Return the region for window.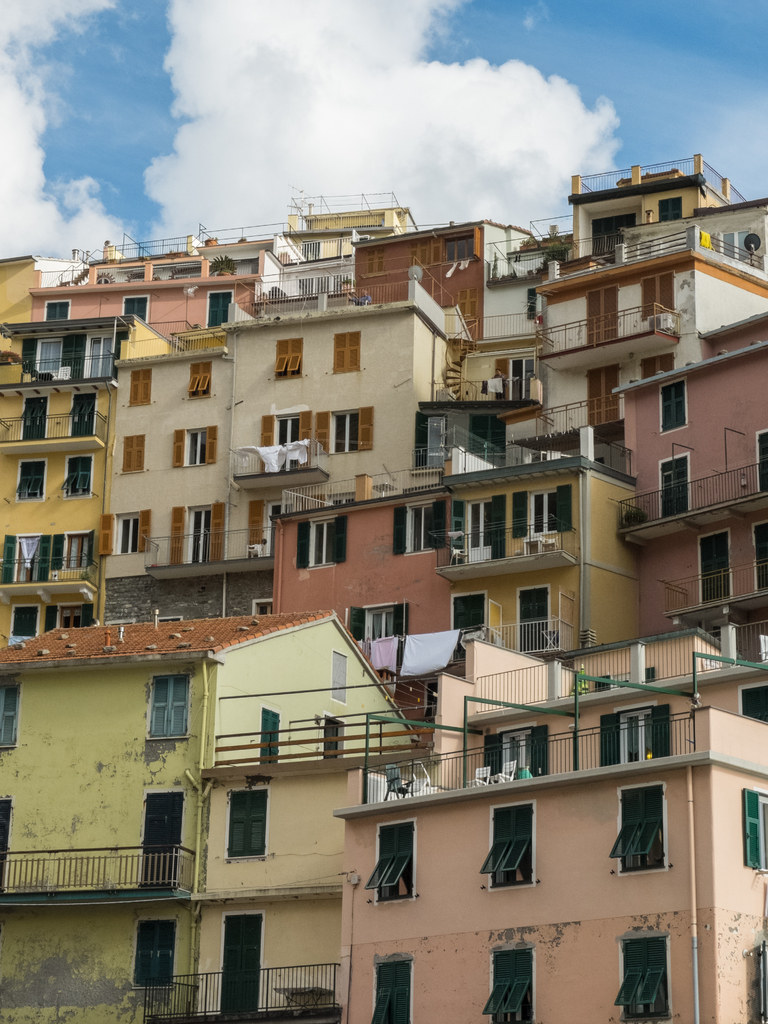
(x1=124, y1=294, x2=146, y2=323).
